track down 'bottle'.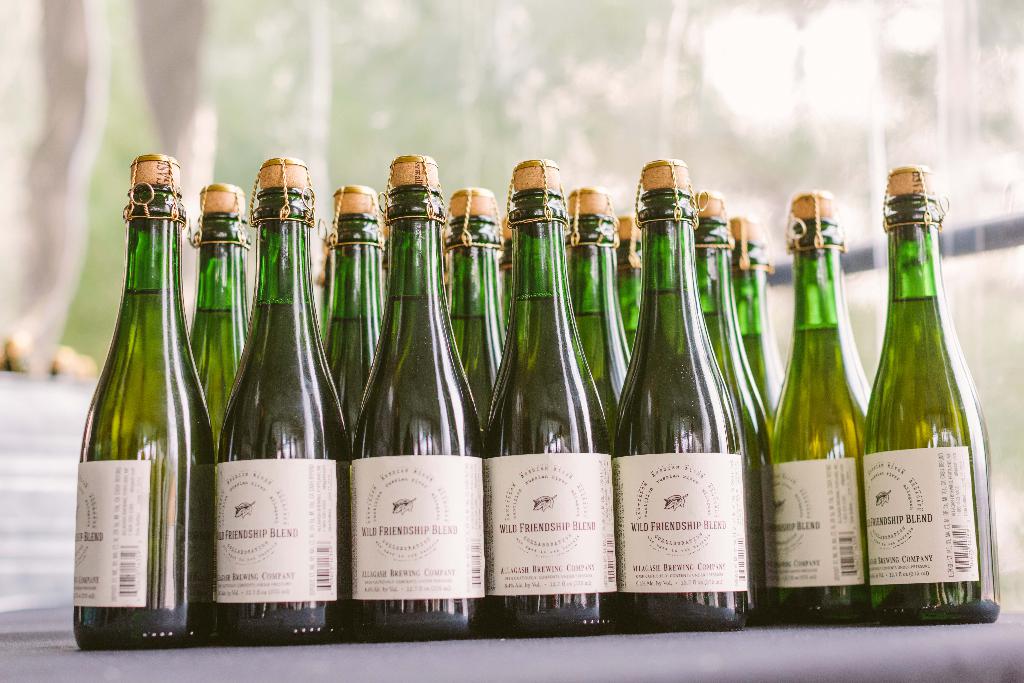
Tracked to [left=483, top=156, right=614, bottom=638].
